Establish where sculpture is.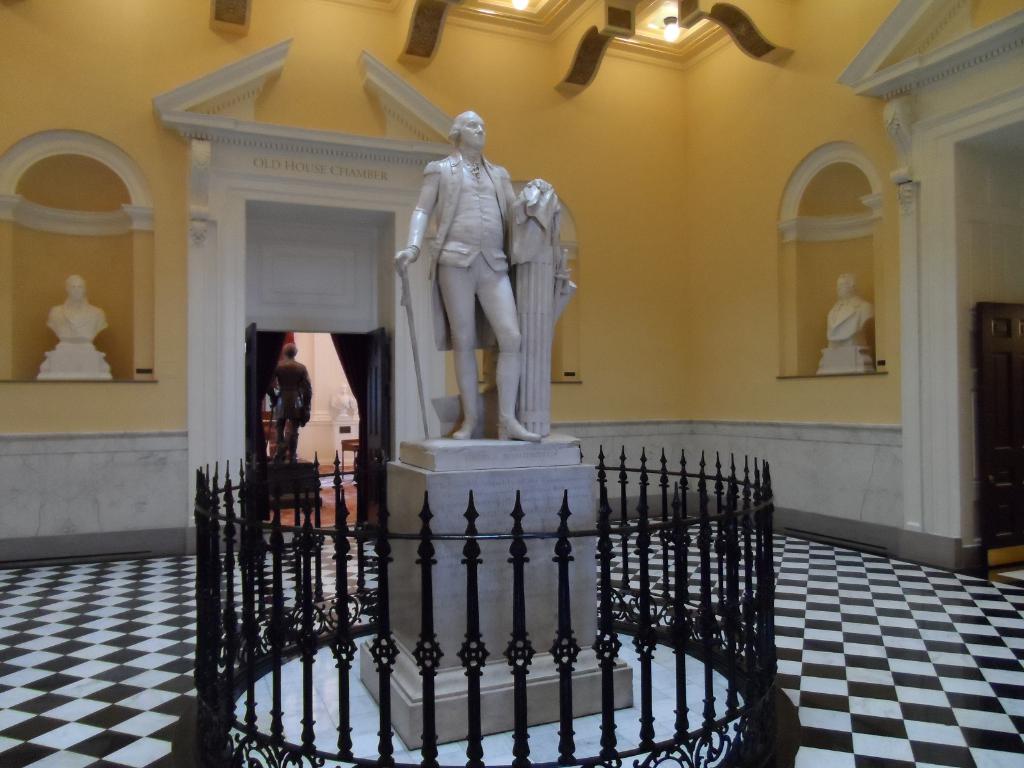
Established at {"x1": 811, "y1": 270, "x2": 872, "y2": 372}.
